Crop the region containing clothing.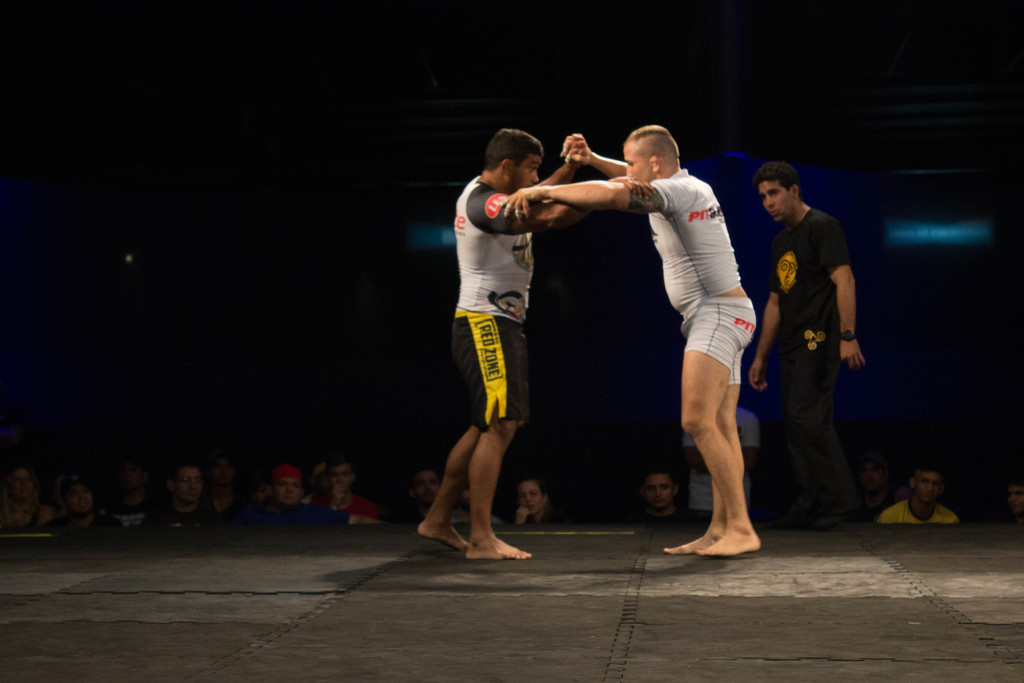
Crop region: 644, 161, 758, 399.
